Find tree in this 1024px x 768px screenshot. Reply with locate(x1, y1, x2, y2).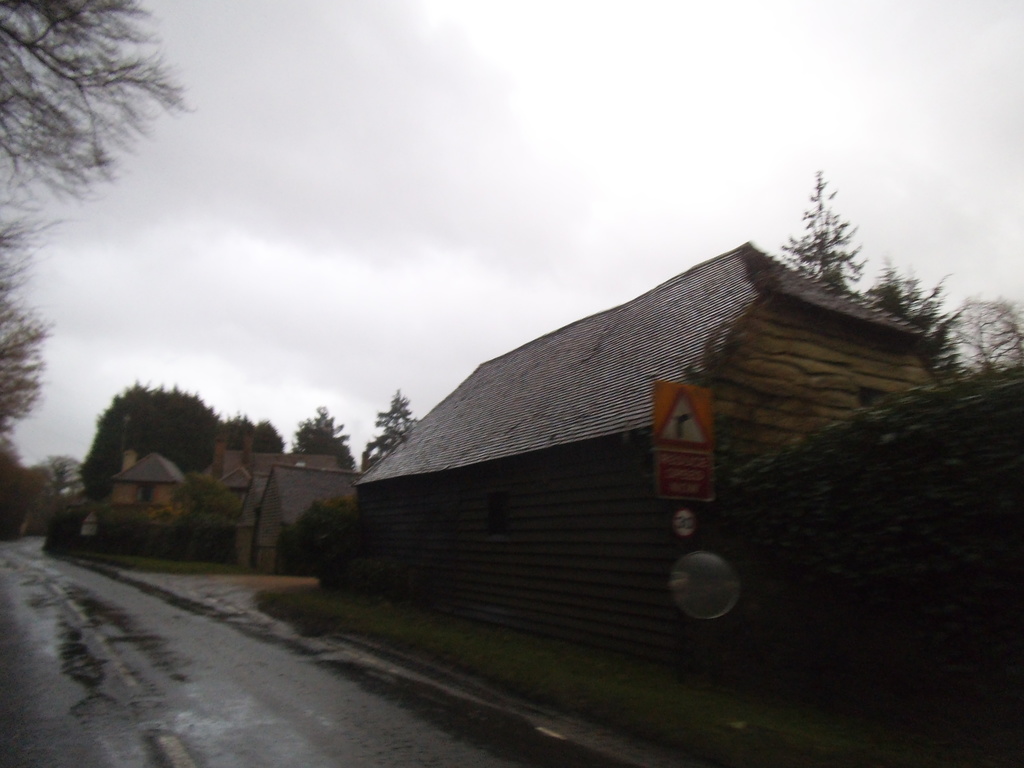
locate(364, 388, 420, 470).
